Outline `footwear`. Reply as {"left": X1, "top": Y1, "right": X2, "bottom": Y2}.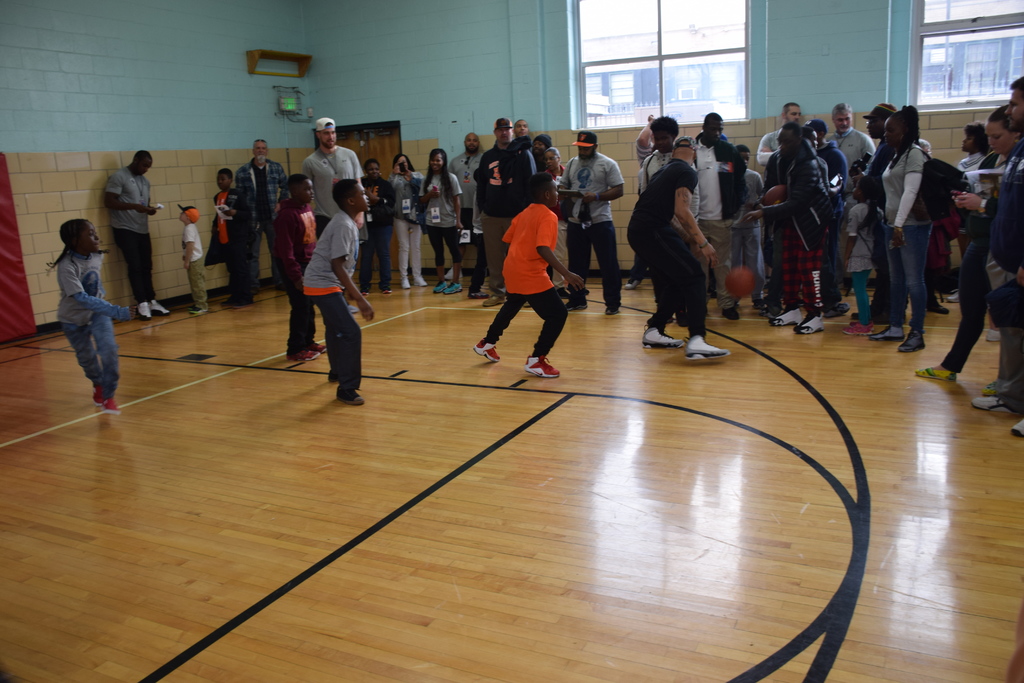
{"left": 434, "top": 281, "right": 447, "bottom": 292}.
